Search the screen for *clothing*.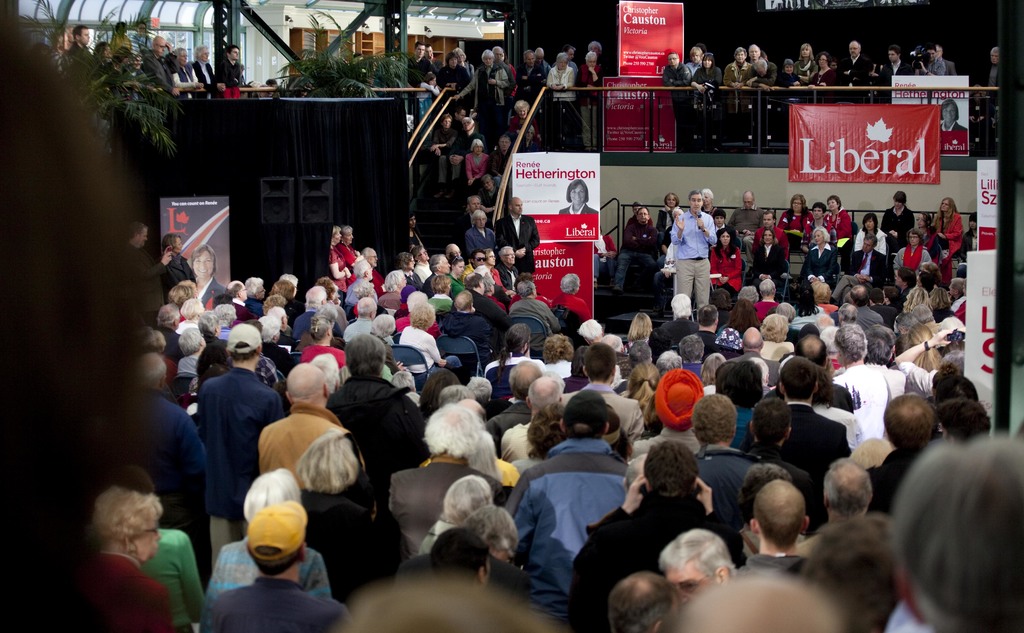
Found at 725, 60, 749, 88.
